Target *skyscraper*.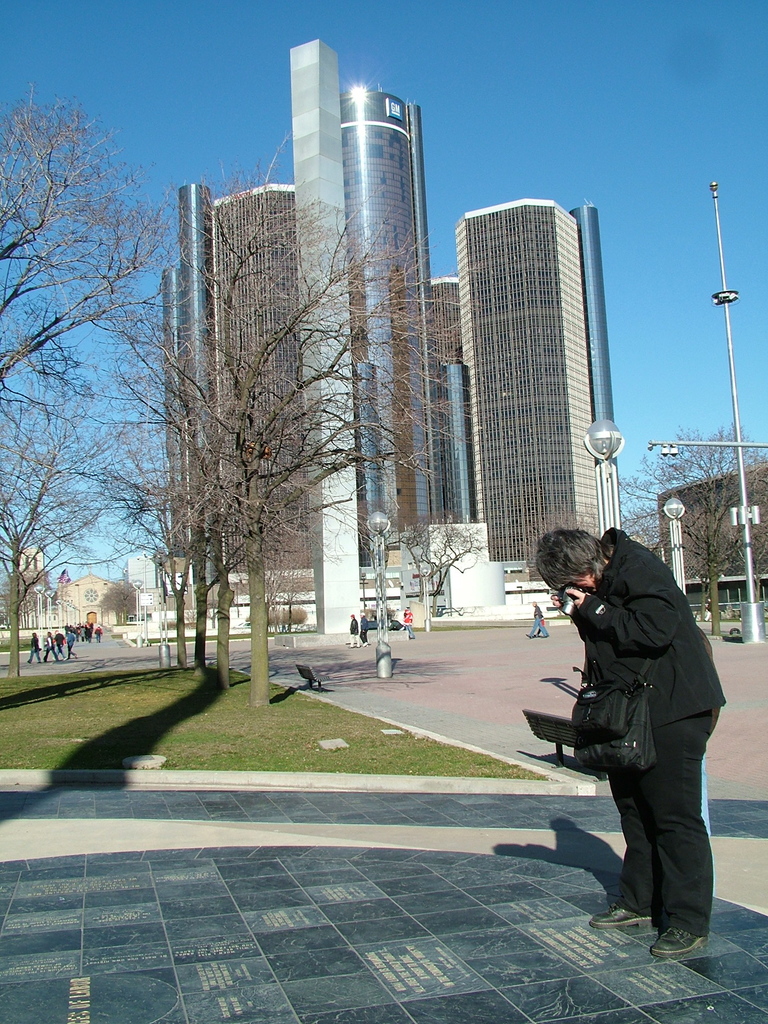
Target region: 440 156 642 586.
